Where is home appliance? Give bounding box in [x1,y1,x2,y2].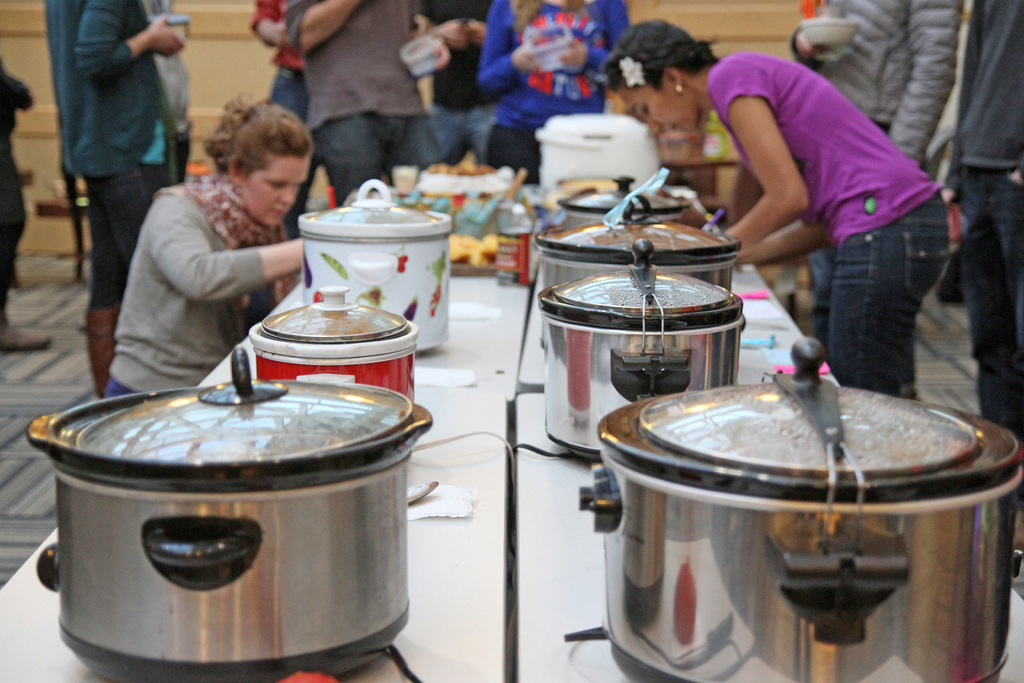
[538,239,748,464].
